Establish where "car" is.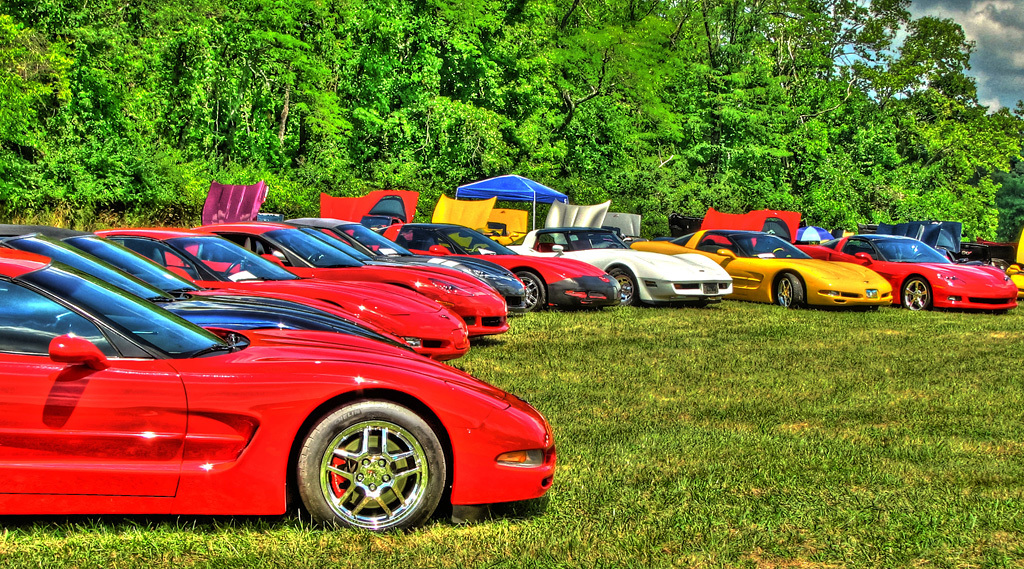
Established at crop(288, 218, 535, 315).
